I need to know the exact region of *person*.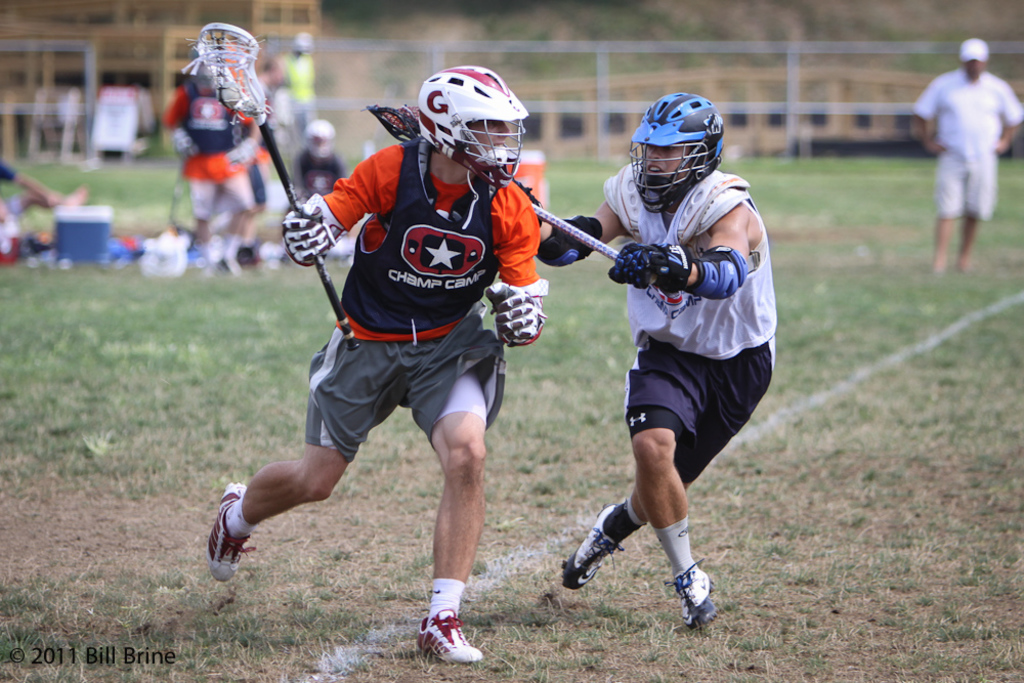
Region: x1=904, y1=38, x2=1021, y2=271.
